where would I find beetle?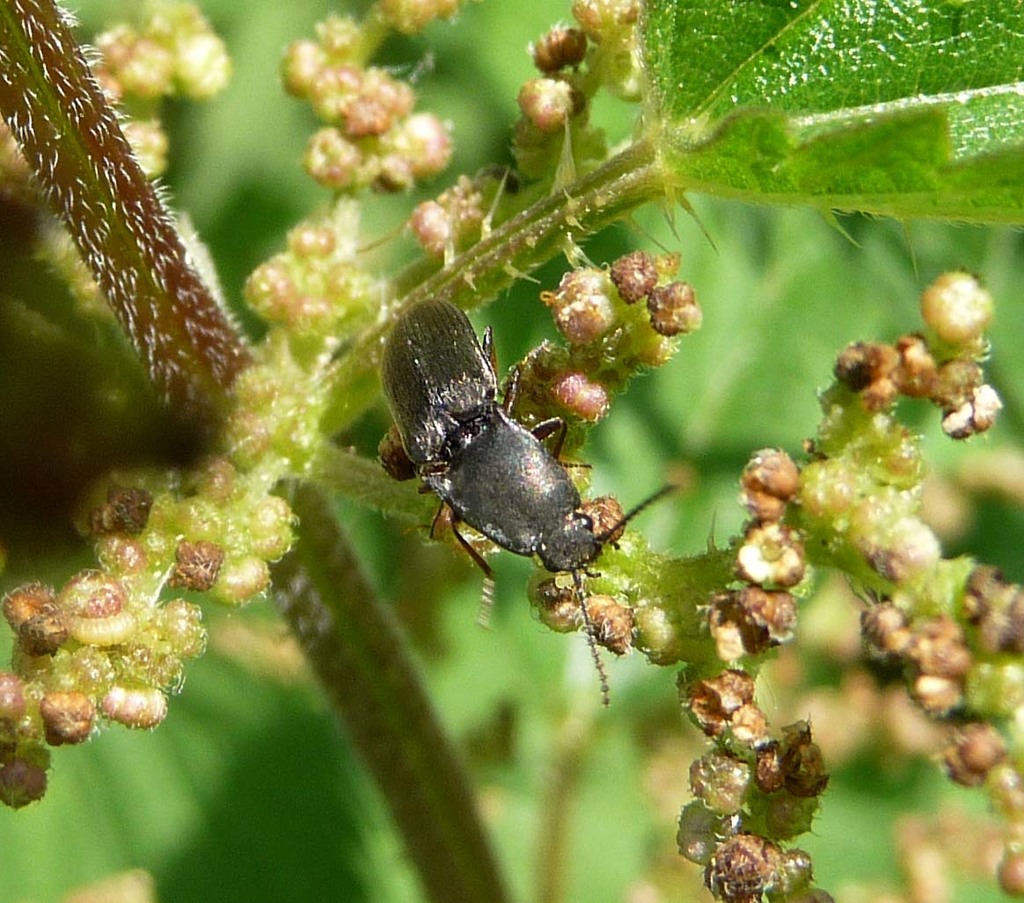
At [x1=355, y1=303, x2=665, y2=628].
